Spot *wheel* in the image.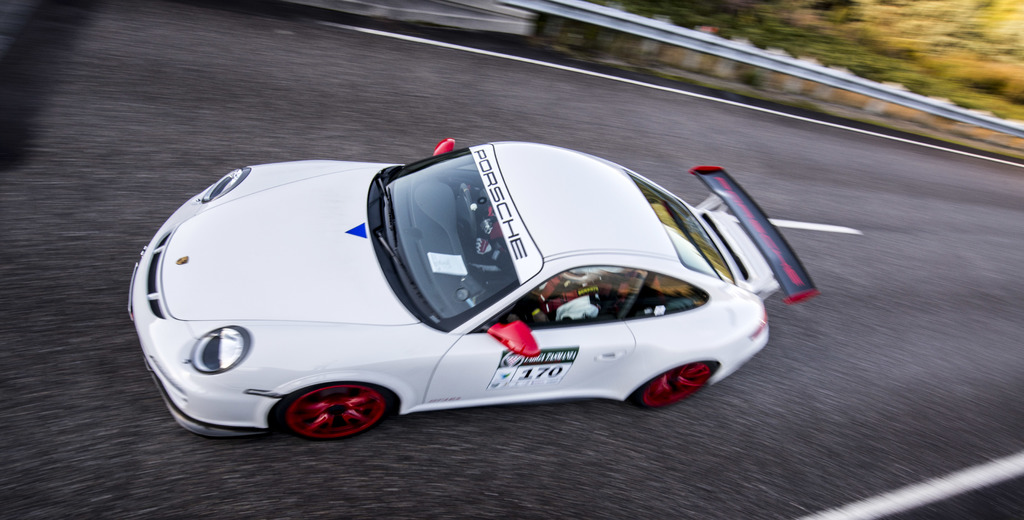
*wheel* found at Rect(632, 361, 717, 412).
